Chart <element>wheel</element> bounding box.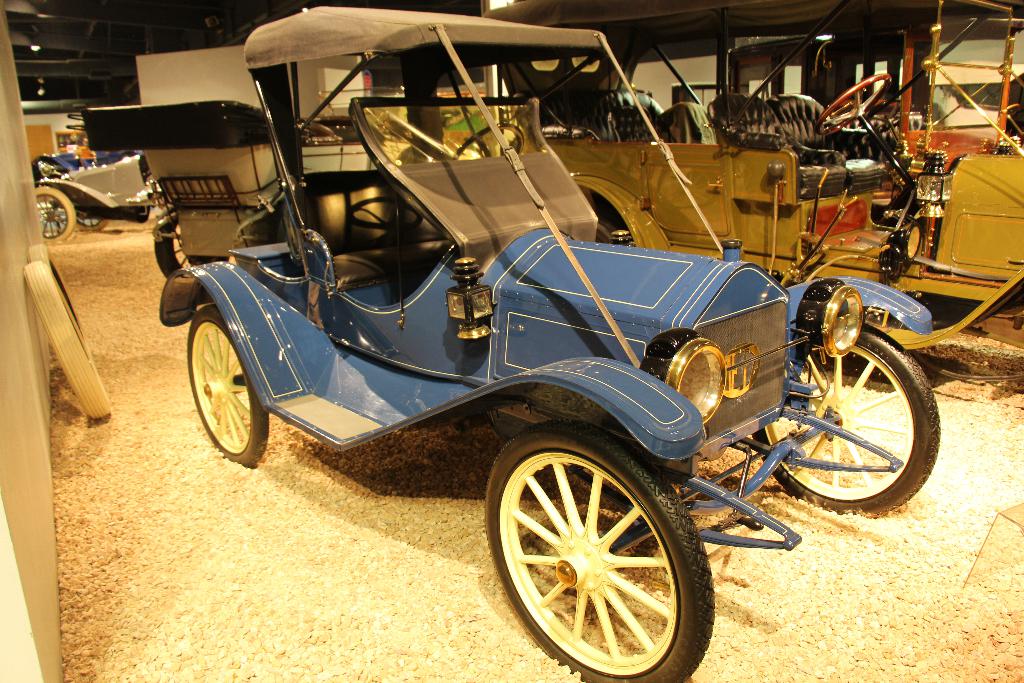
Charted: BBox(819, 66, 895, 136).
